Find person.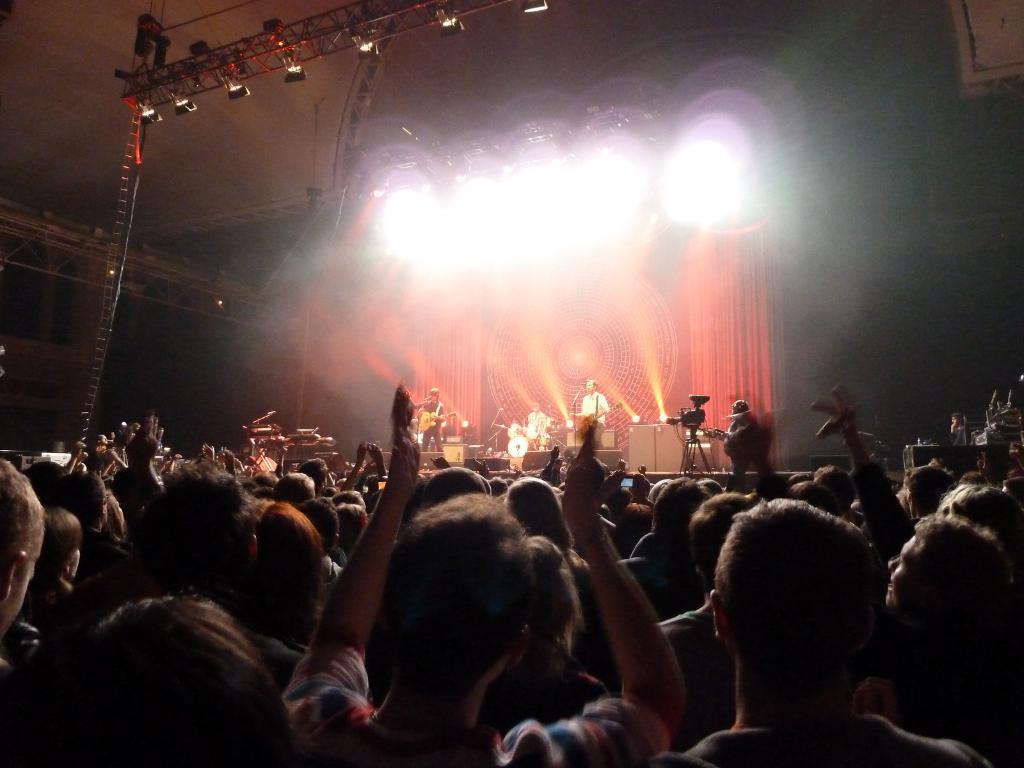
bbox=(646, 495, 994, 767).
